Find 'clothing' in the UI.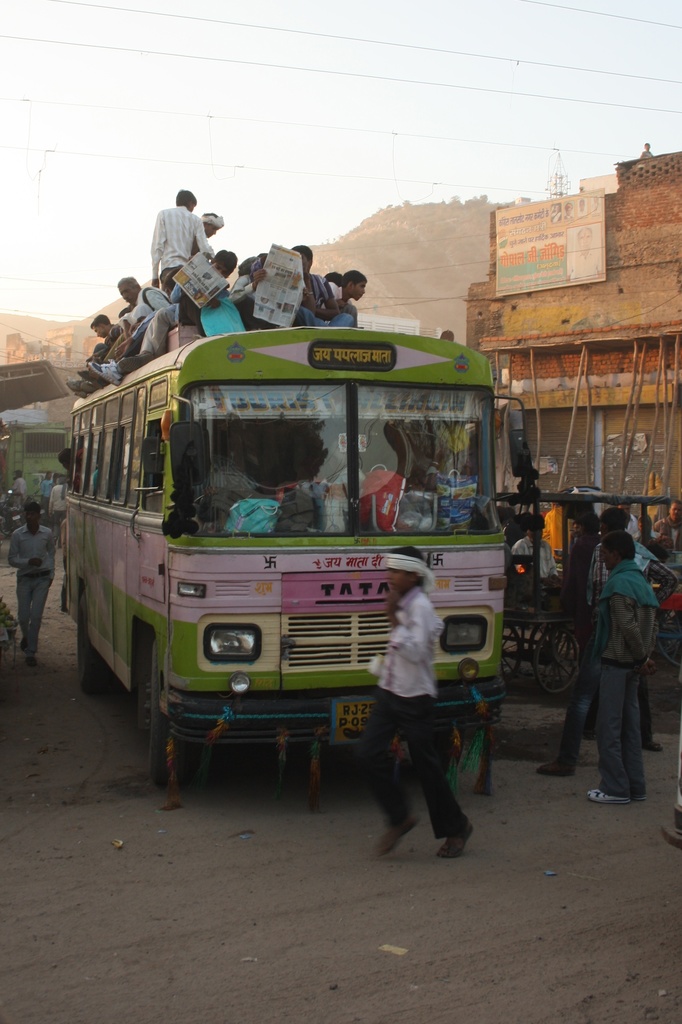
UI element at bbox=(145, 199, 213, 286).
